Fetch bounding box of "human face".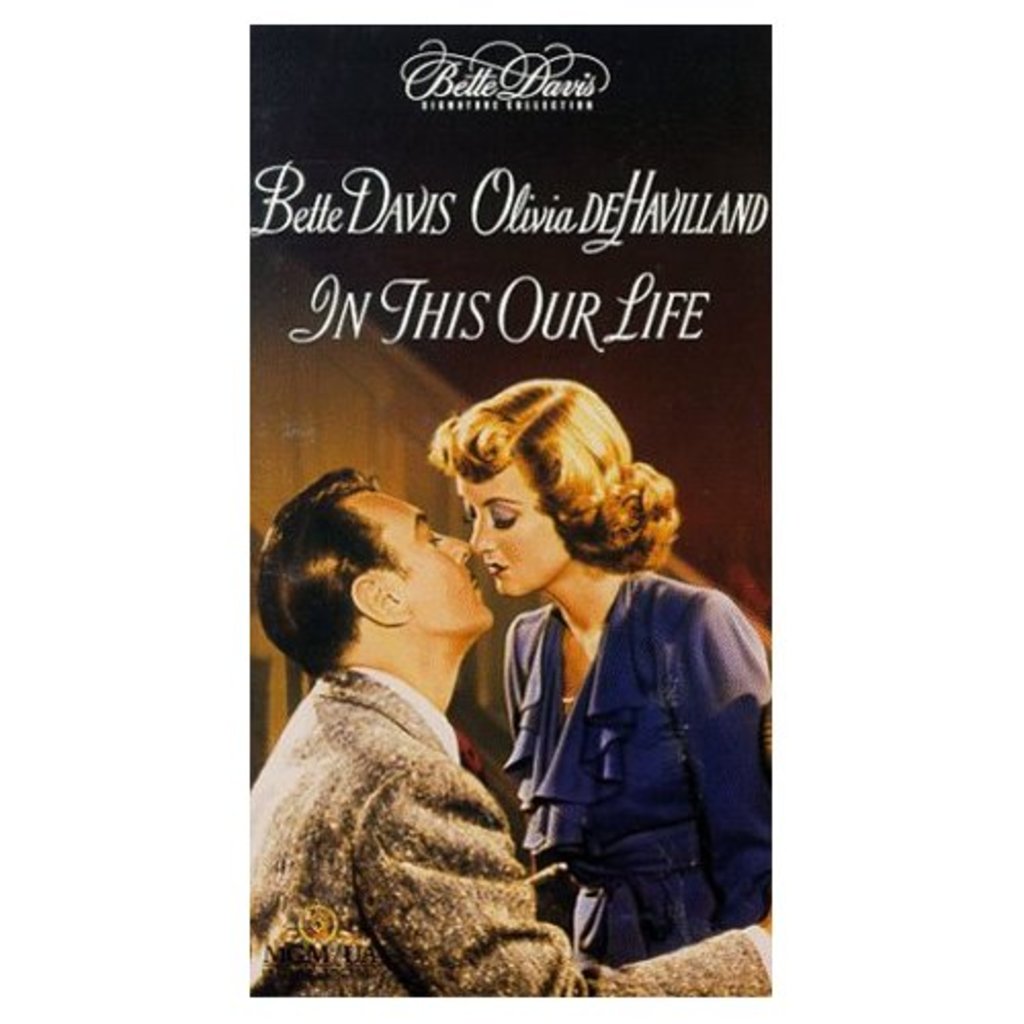
Bbox: BBox(449, 463, 567, 600).
